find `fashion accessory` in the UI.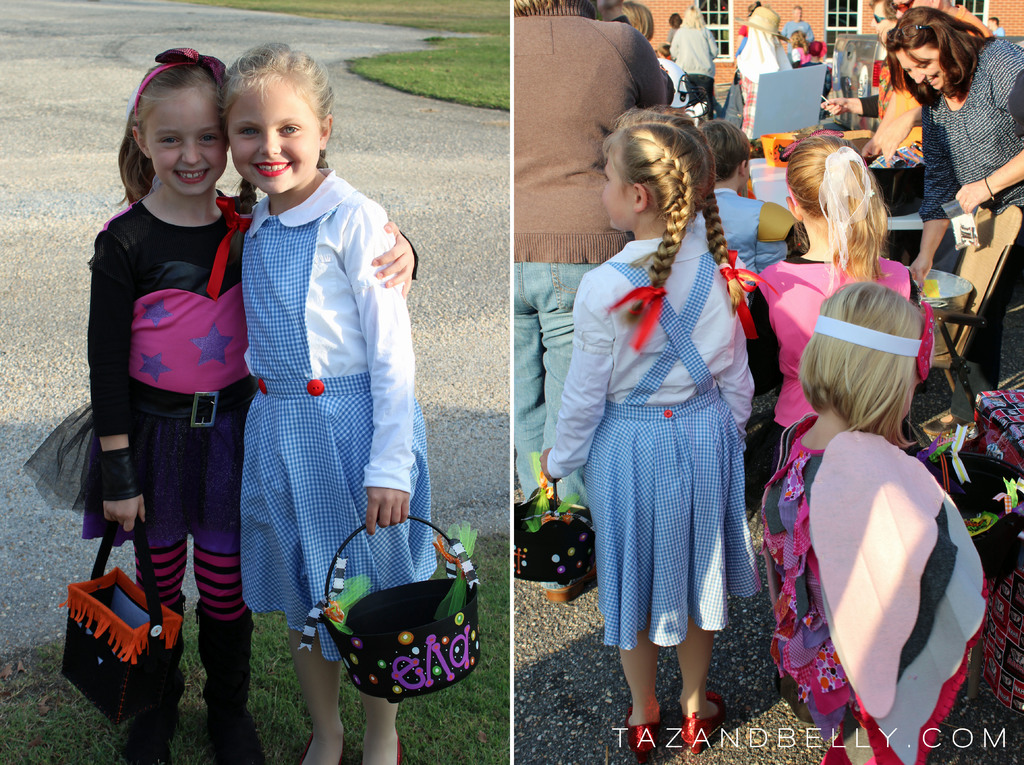
UI element at (737,3,790,40).
